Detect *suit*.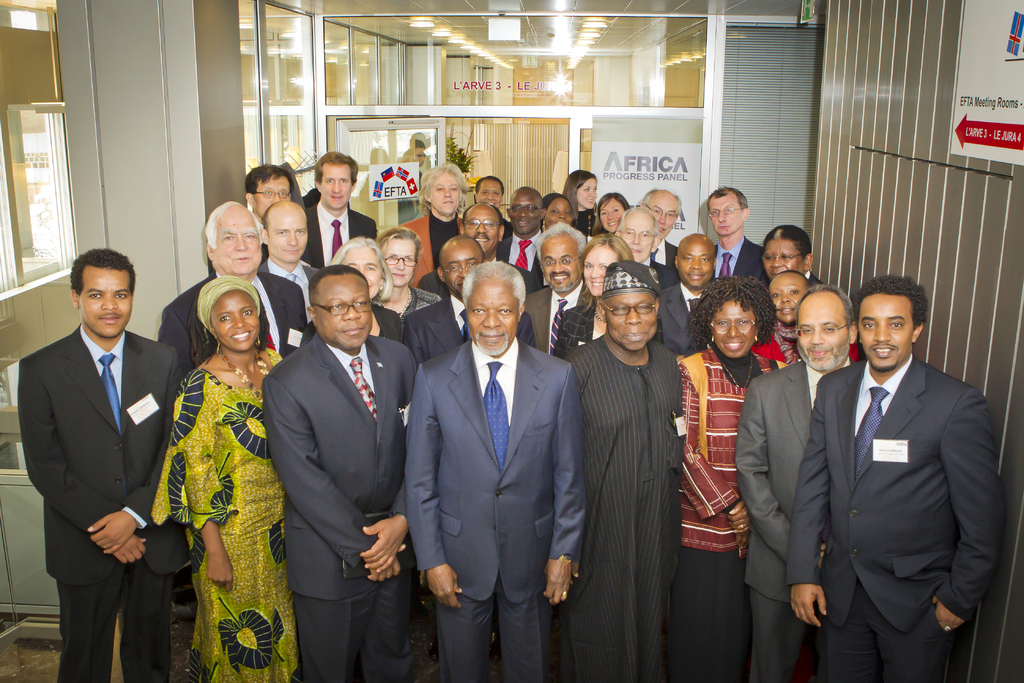
Detected at 264, 332, 424, 682.
